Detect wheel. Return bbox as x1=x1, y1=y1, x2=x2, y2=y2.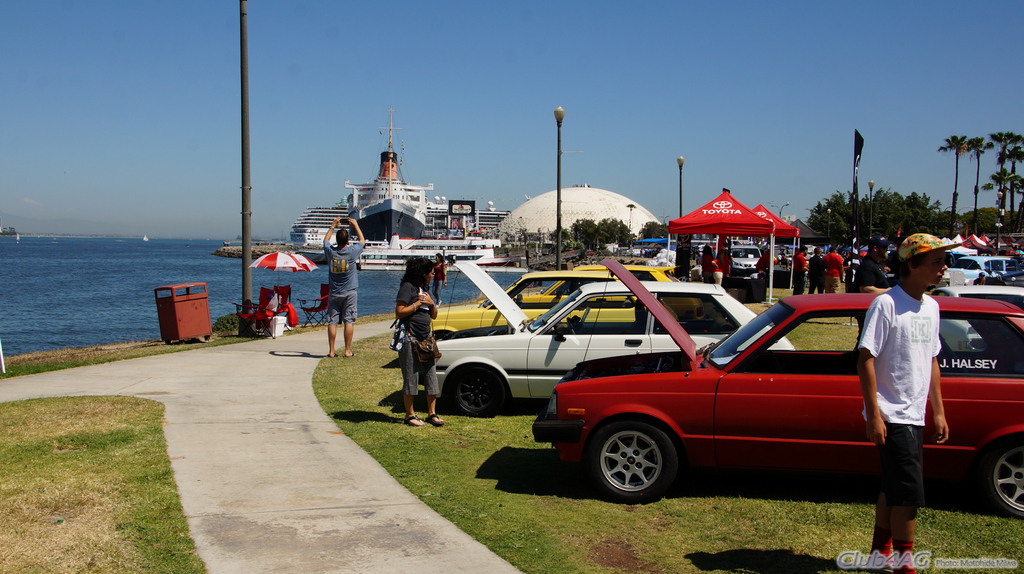
x1=599, y1=418, x2=691, y2=489.
